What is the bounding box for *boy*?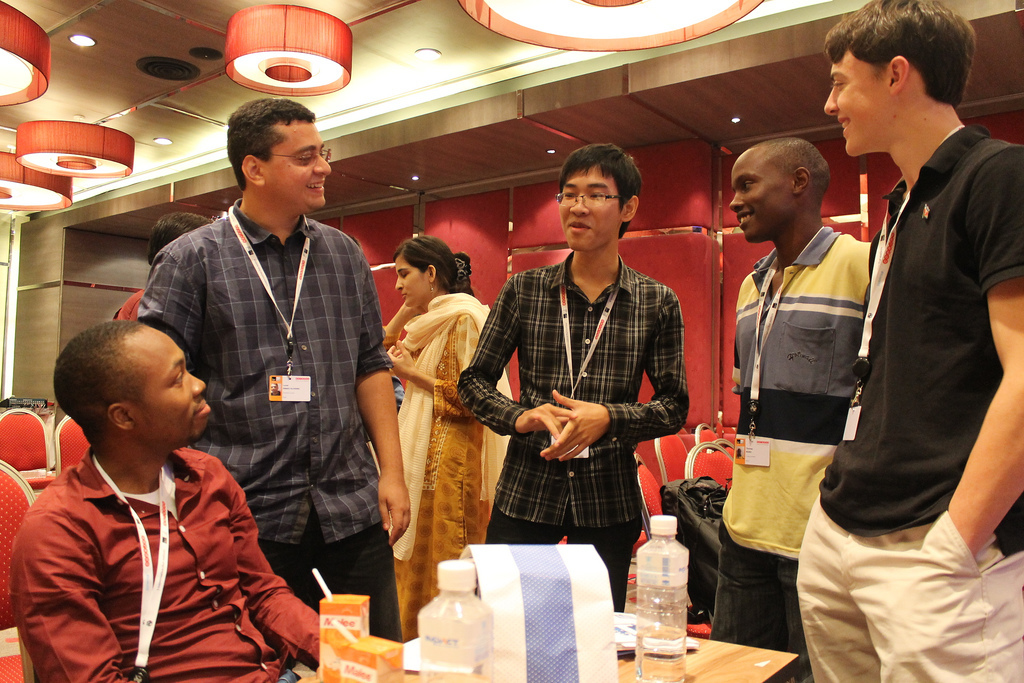
crop(0, 306, 313, 673).
